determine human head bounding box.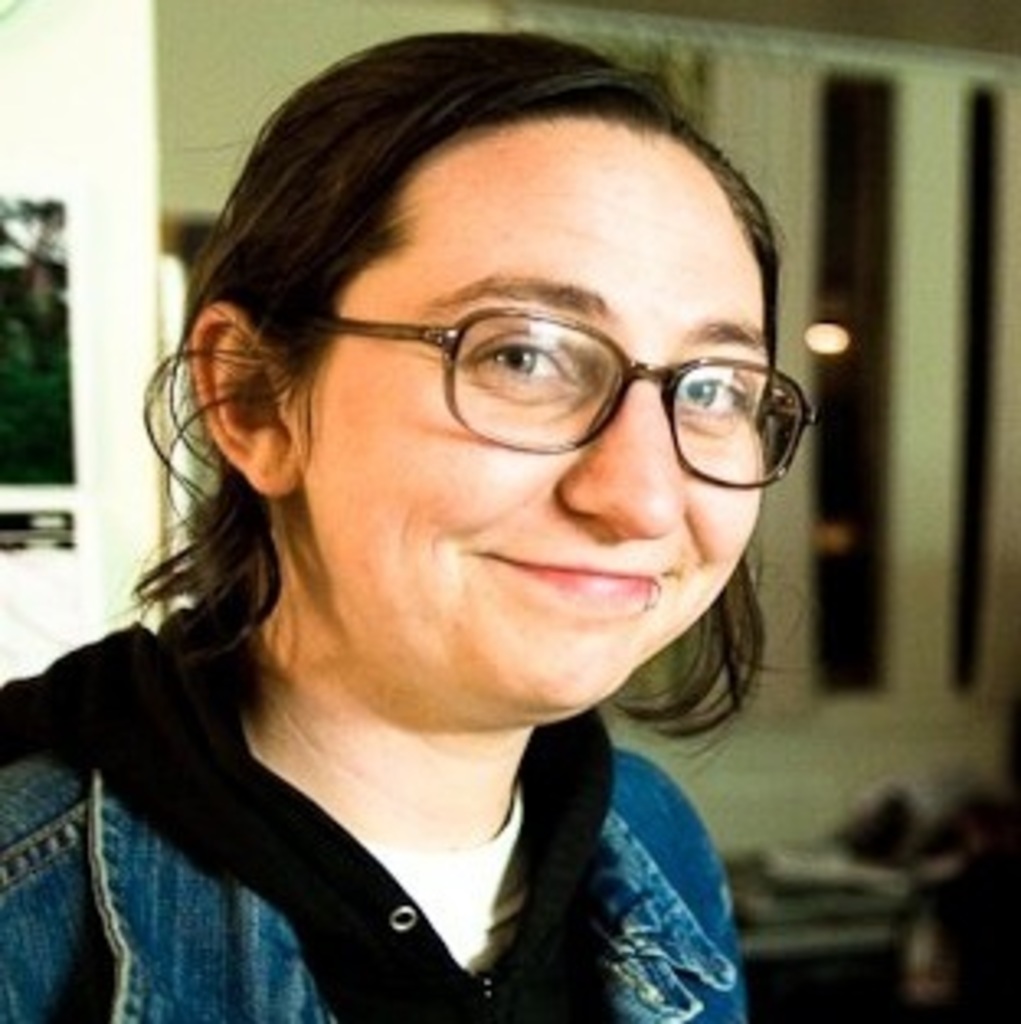
Determined: 216, 52, 805, 707.
